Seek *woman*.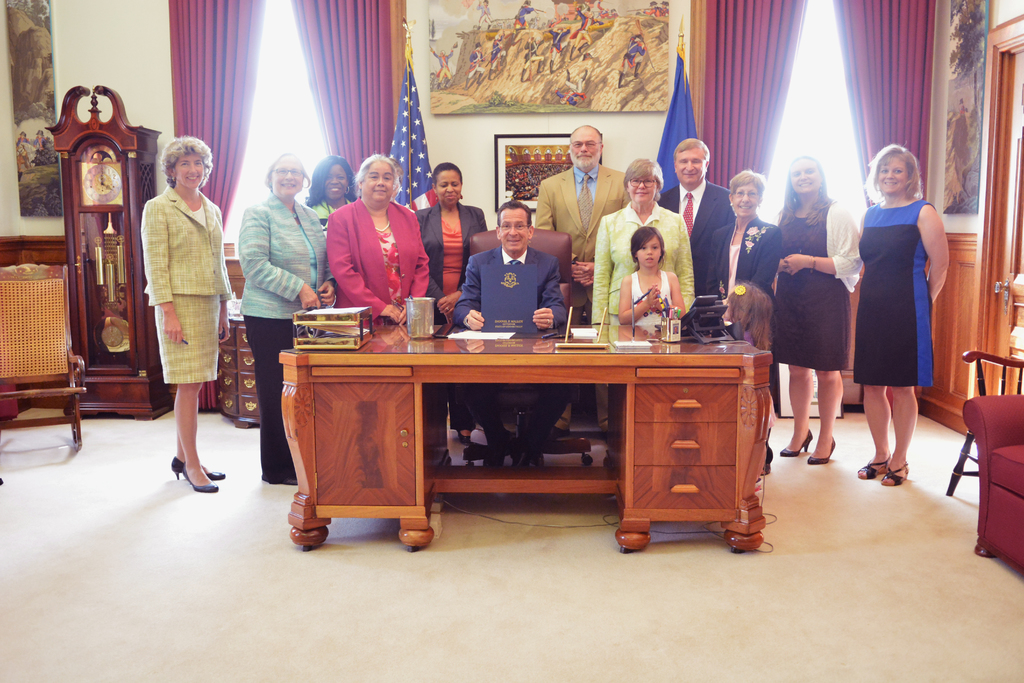
BBox(409, 160, 493, 448).
